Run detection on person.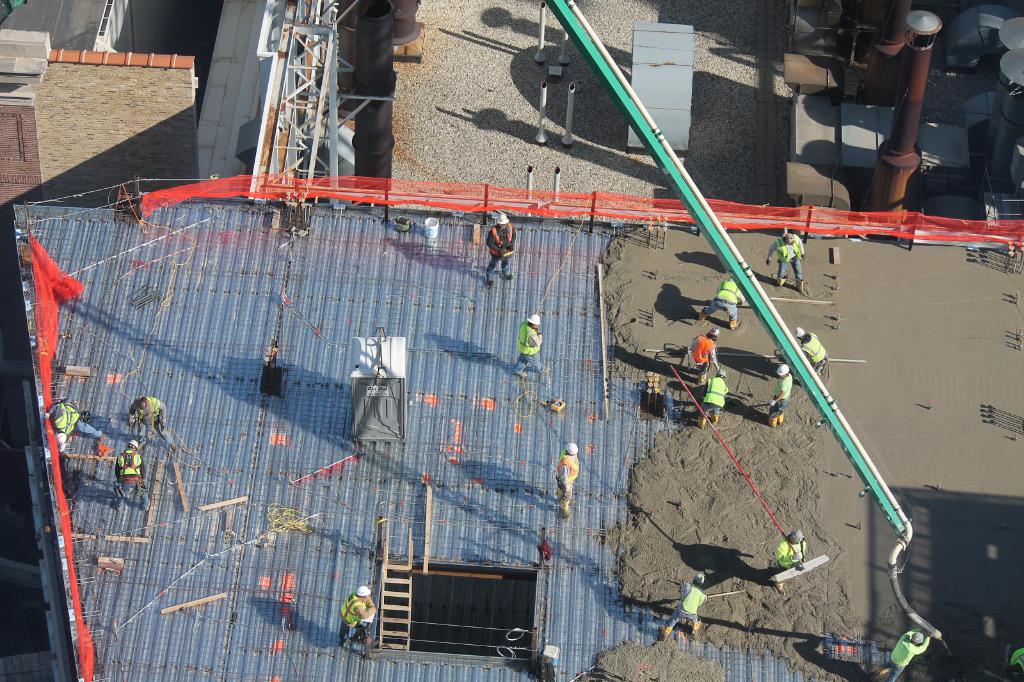
Result: bbox=(658, 573, 703, 641).
